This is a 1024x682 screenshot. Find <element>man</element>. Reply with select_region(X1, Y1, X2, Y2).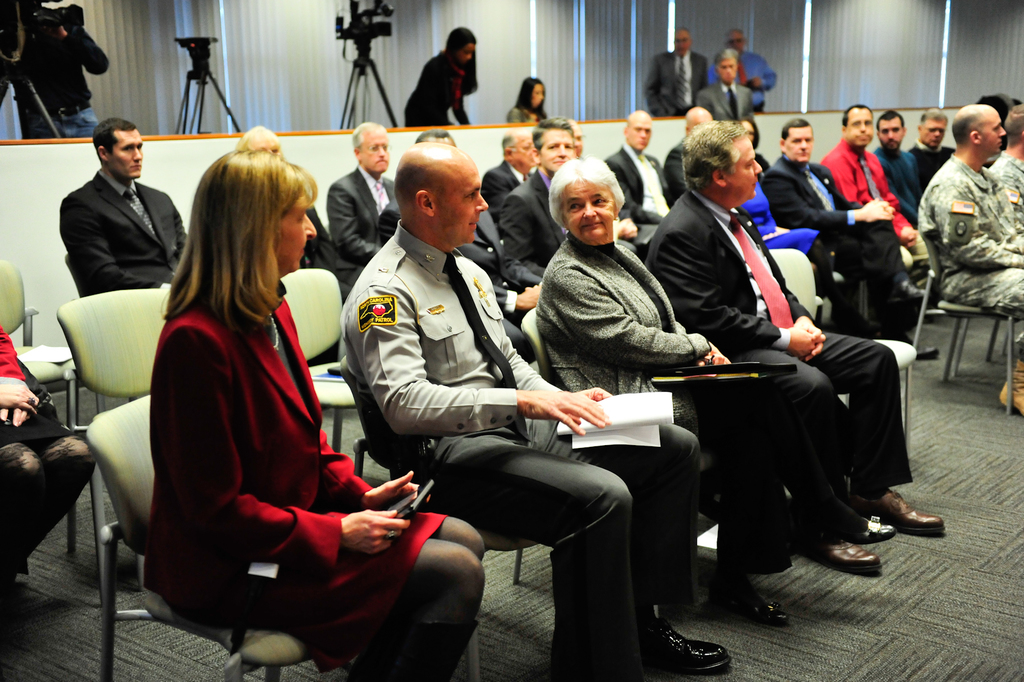
select_region(45, 108, 184, 305).
